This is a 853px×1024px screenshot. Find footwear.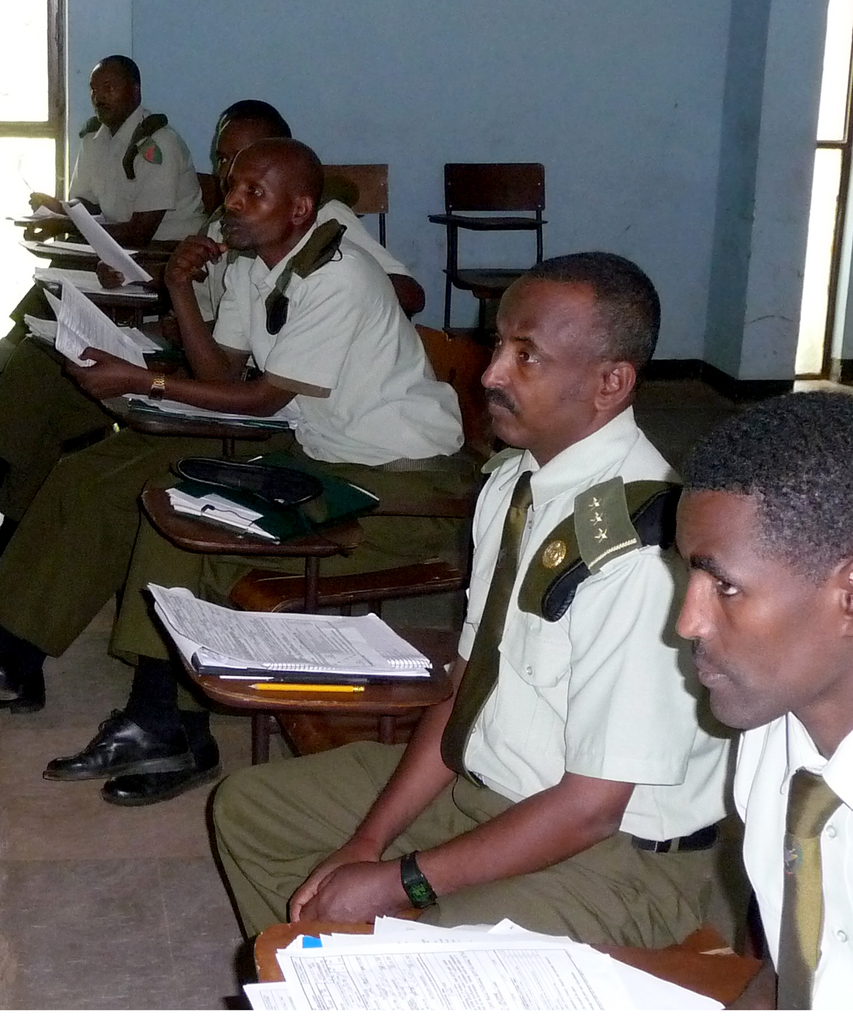
Bounding box: bbox=[35, 700, 194, 779].
